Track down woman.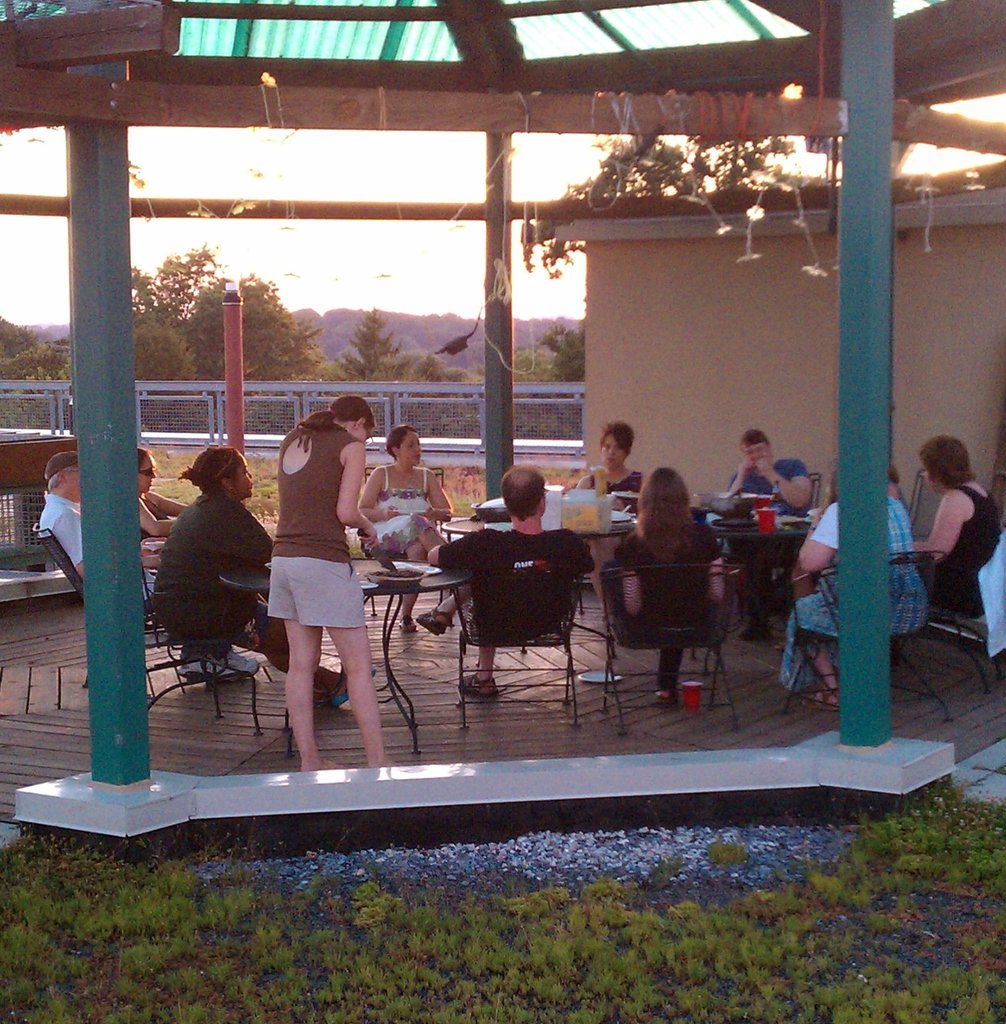
Tracked to x1=579, y1=424, x2=644, y2=604.
